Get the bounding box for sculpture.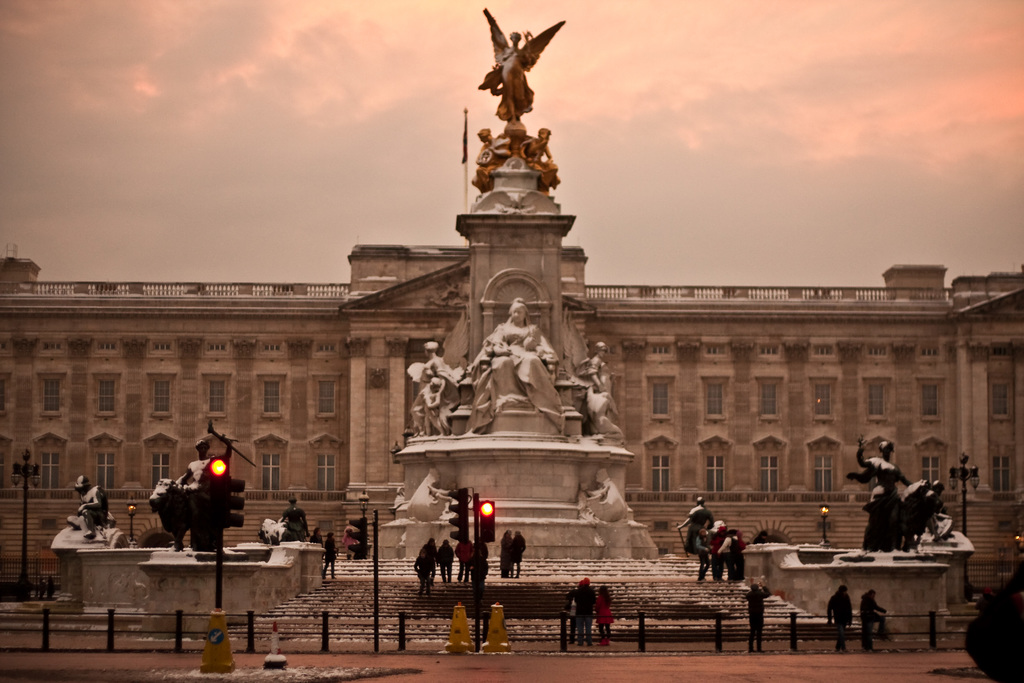
403 337 458 440.
